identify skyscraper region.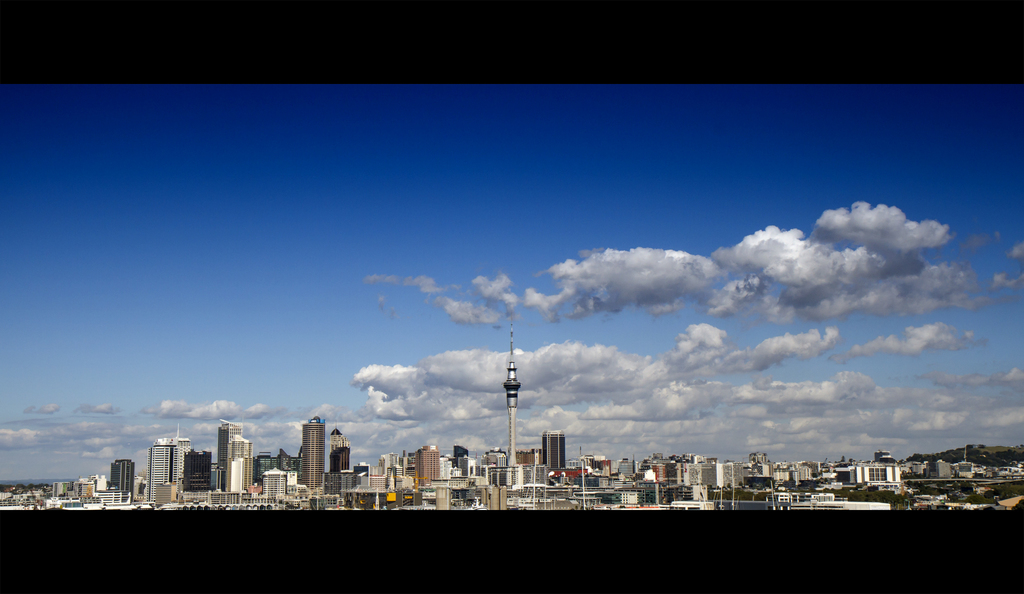
Region: left=412, top=444, right=442, bottom=485.
